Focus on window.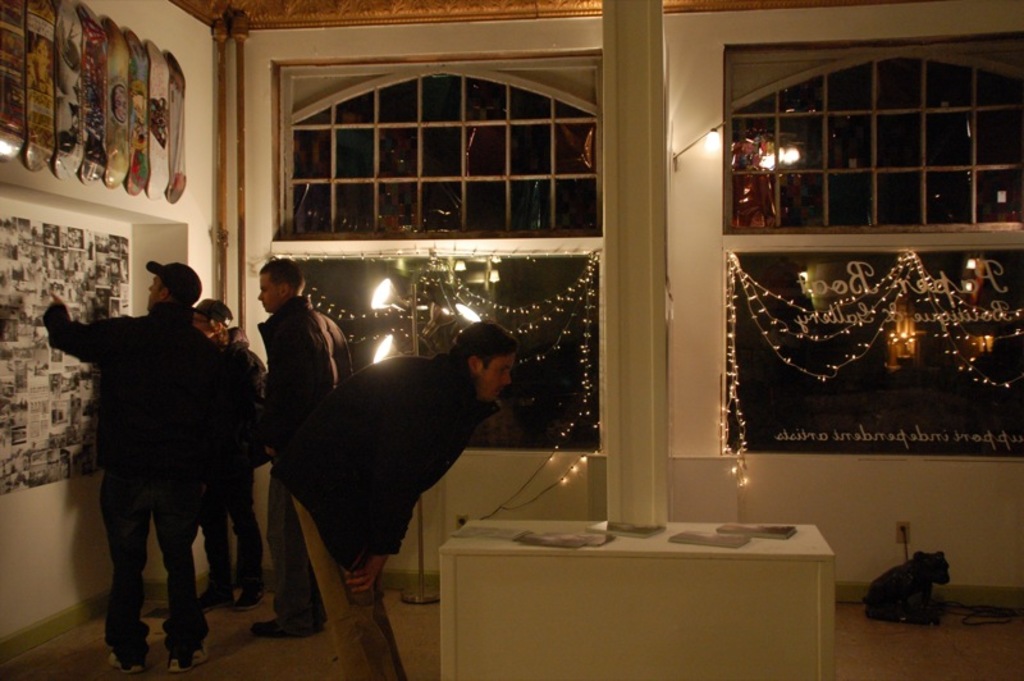
Focused at Rect(709, 27, 1001, 265).
